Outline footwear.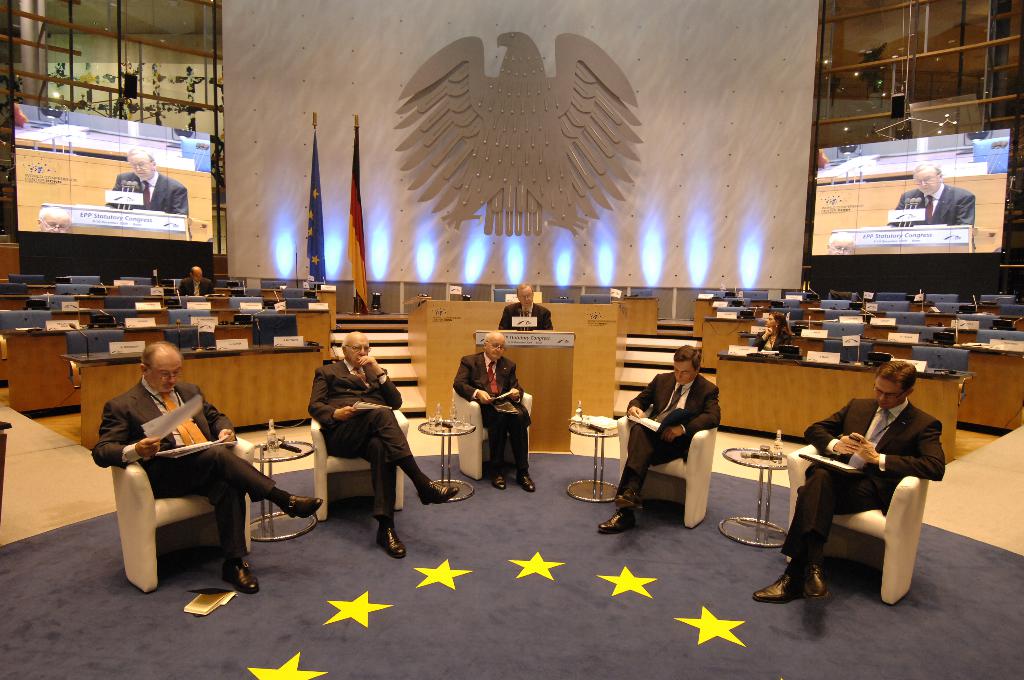
Outline: [420,480,459,507].
